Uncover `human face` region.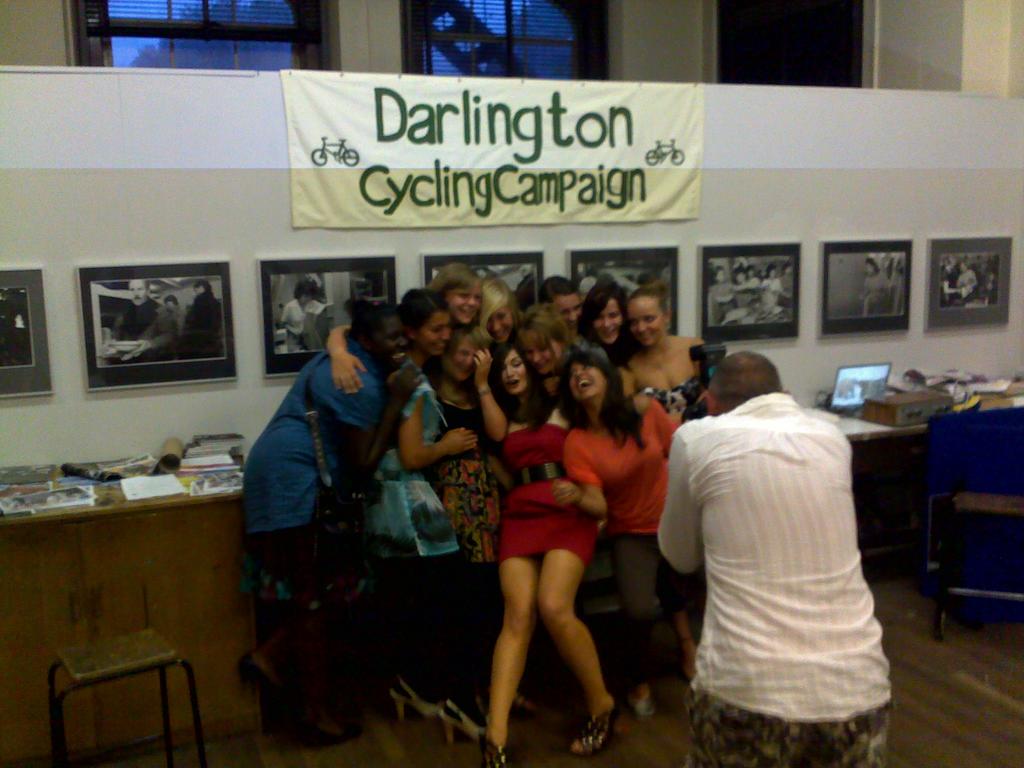
Uncovered: 501:349:525:396.
